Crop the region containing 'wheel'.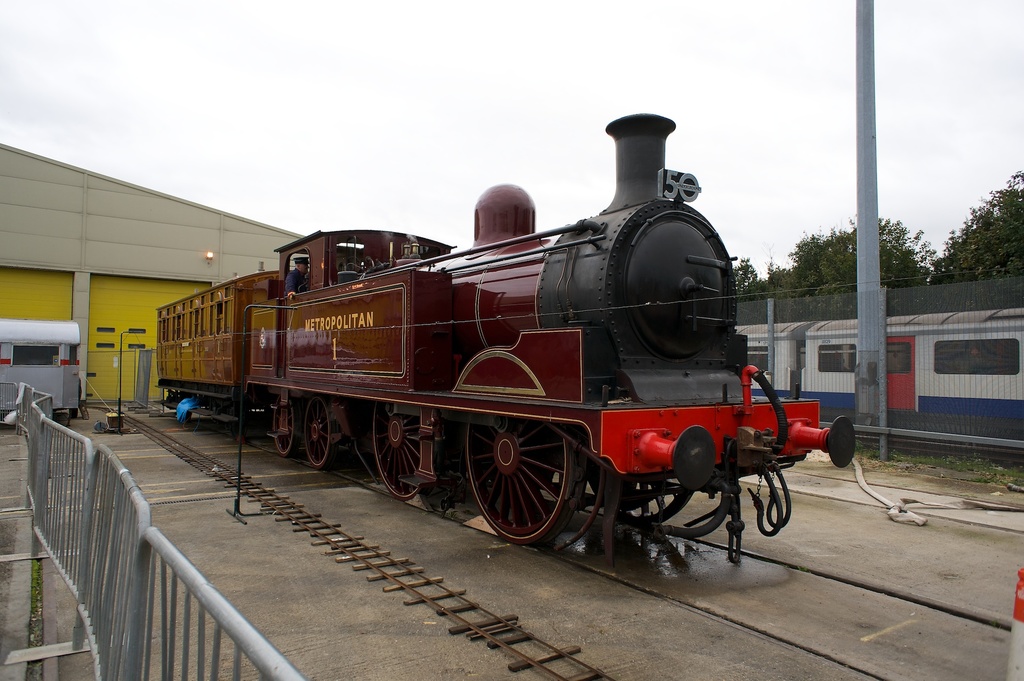
Crop region: <bbox>303, 393, 339, 472</bbox>.
